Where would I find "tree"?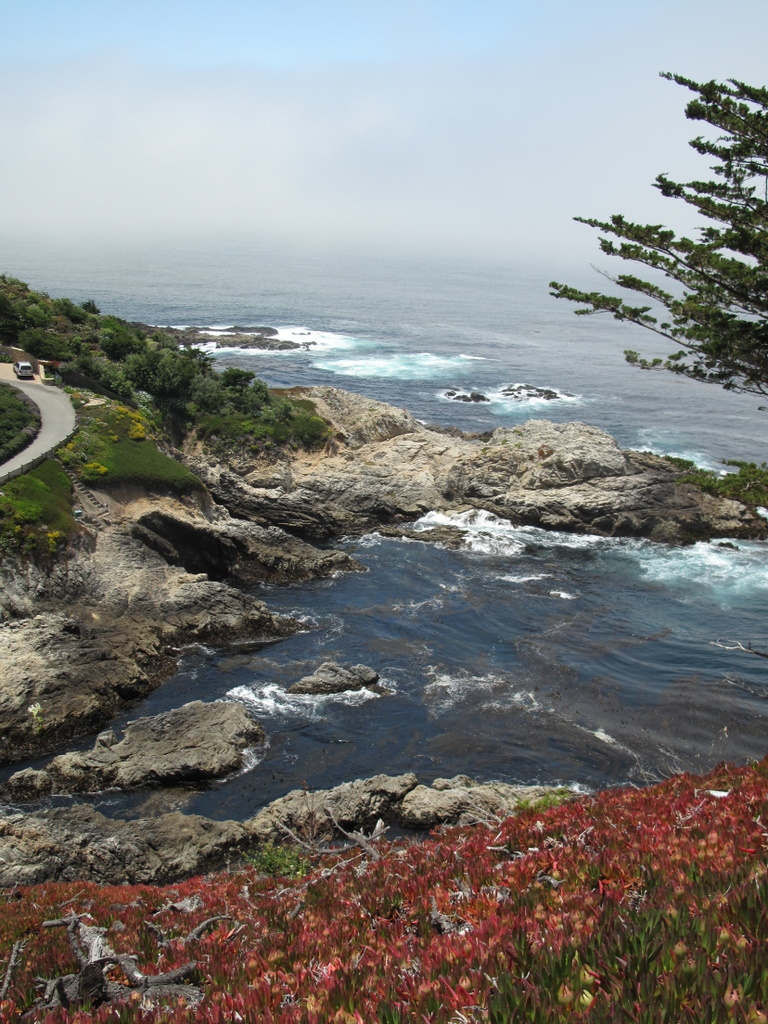
At box(560, 90, 754, 418).
